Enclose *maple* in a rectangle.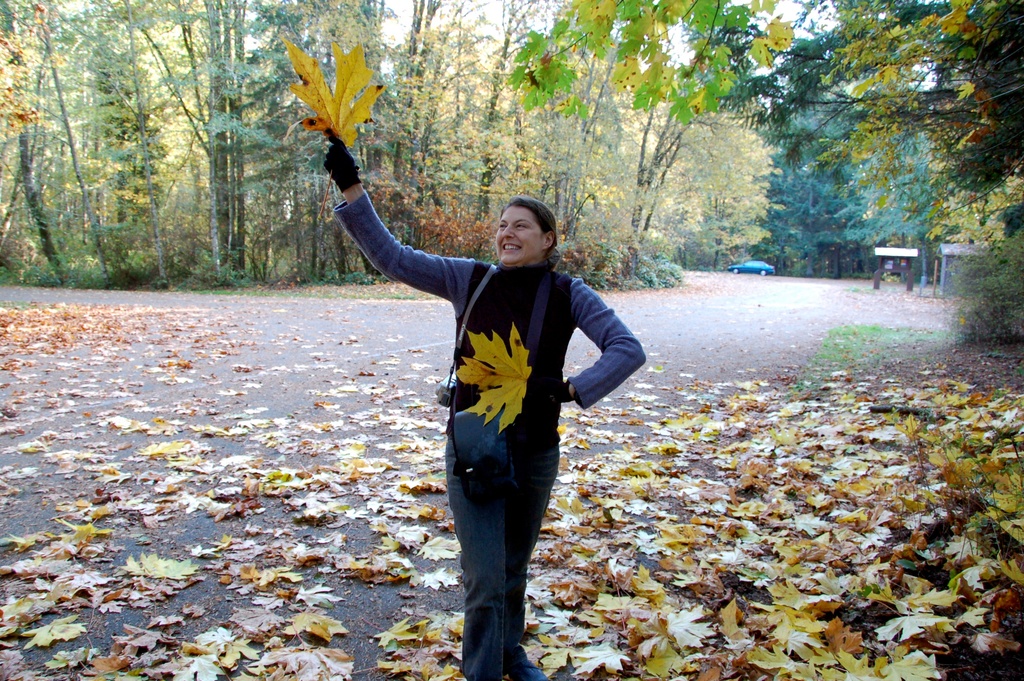
{"left": 4, "top": 4, "right": 938, "bottom": 290}.
